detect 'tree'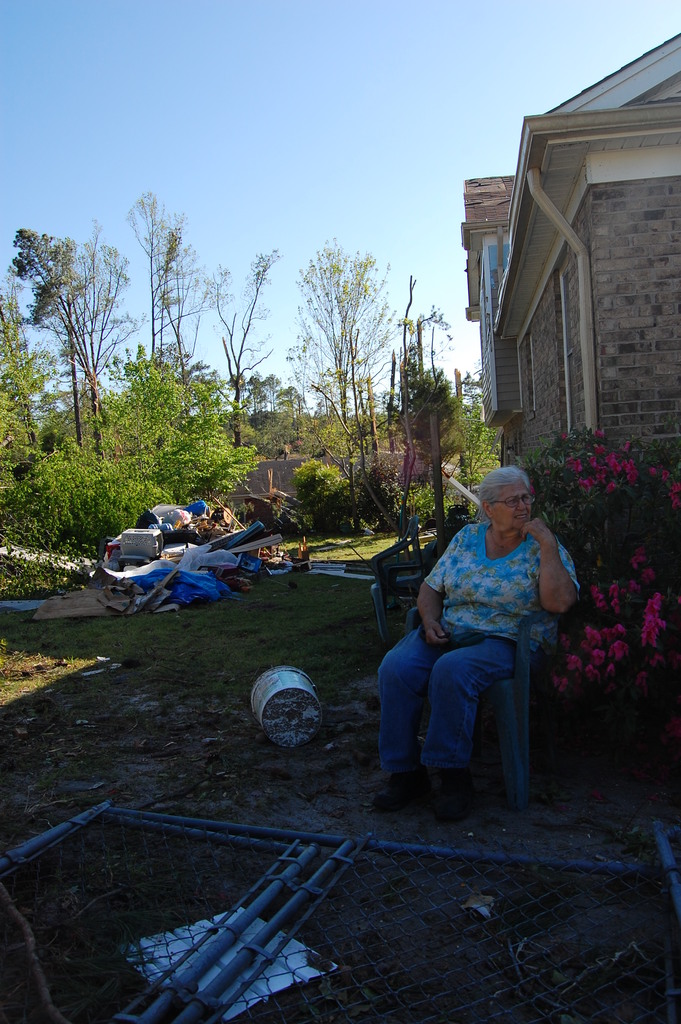
<region>283, 388, 318, 468</region>
